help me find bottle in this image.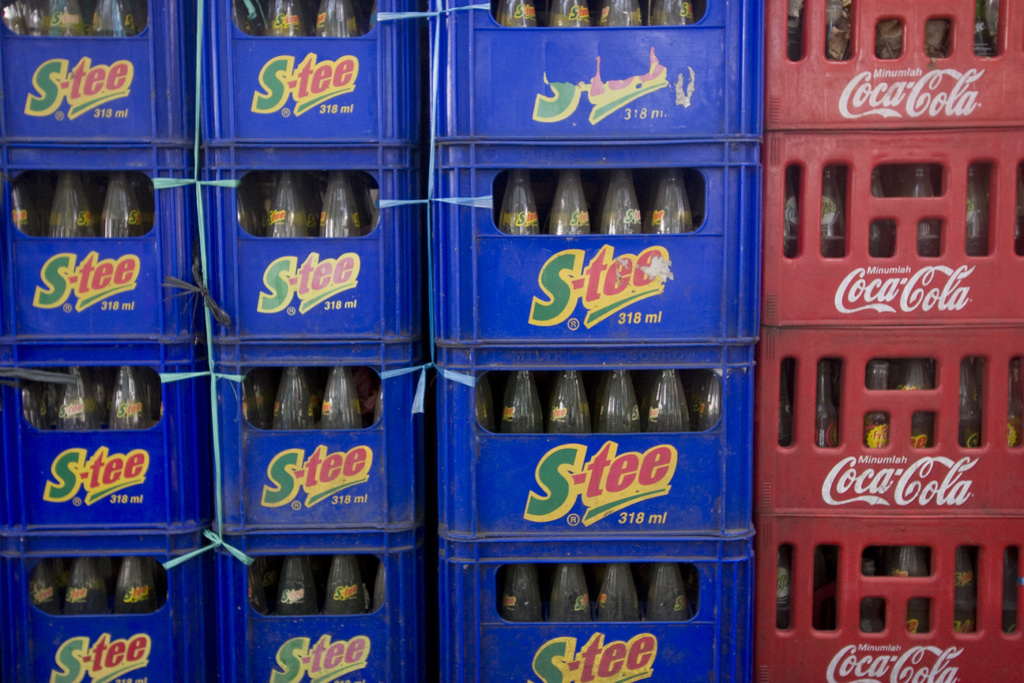
Found it: detection(899, 361, 938, 454).
